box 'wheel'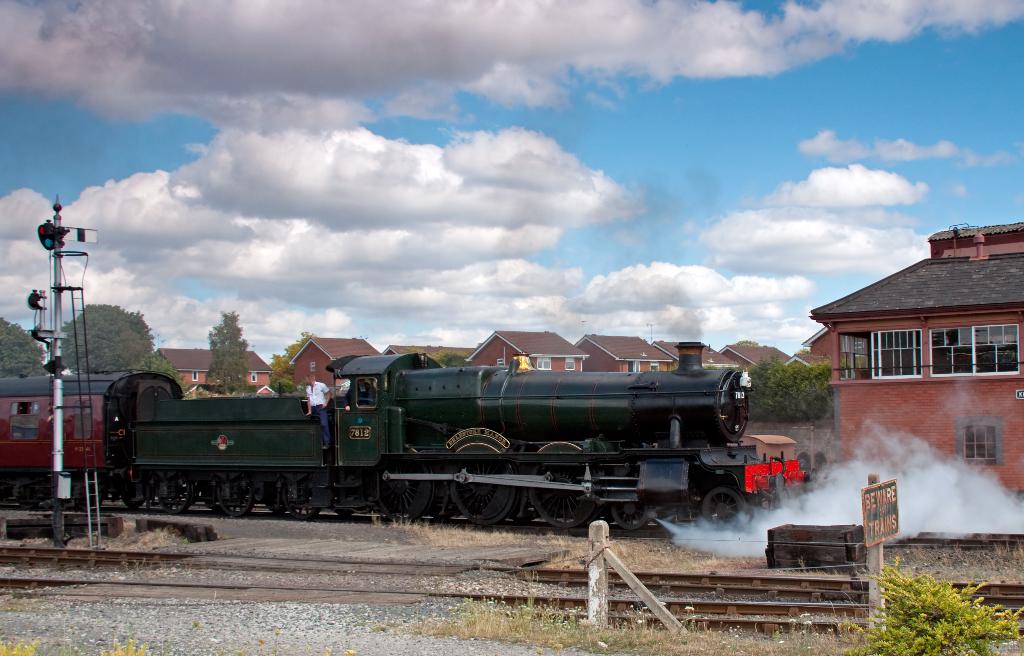
{"left": 530, "top": 446, "right": 598, "bottom": 526}
